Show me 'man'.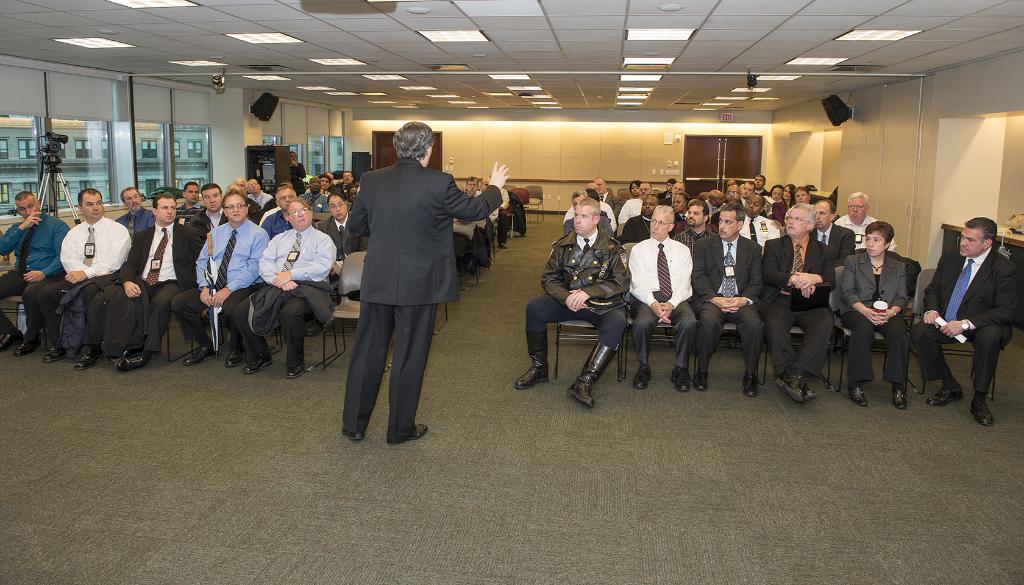
'man' is here: crop(683, 200, 763, 400).
